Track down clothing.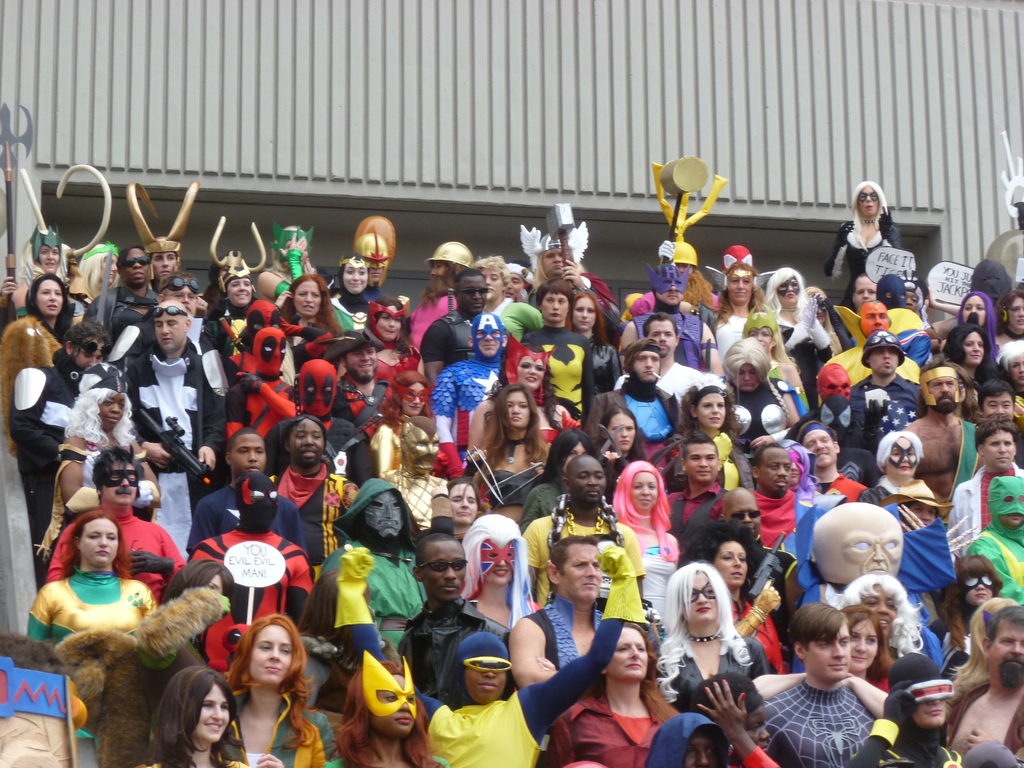
Tracked to x1=740, y1=744, x2=783, y2=767.
